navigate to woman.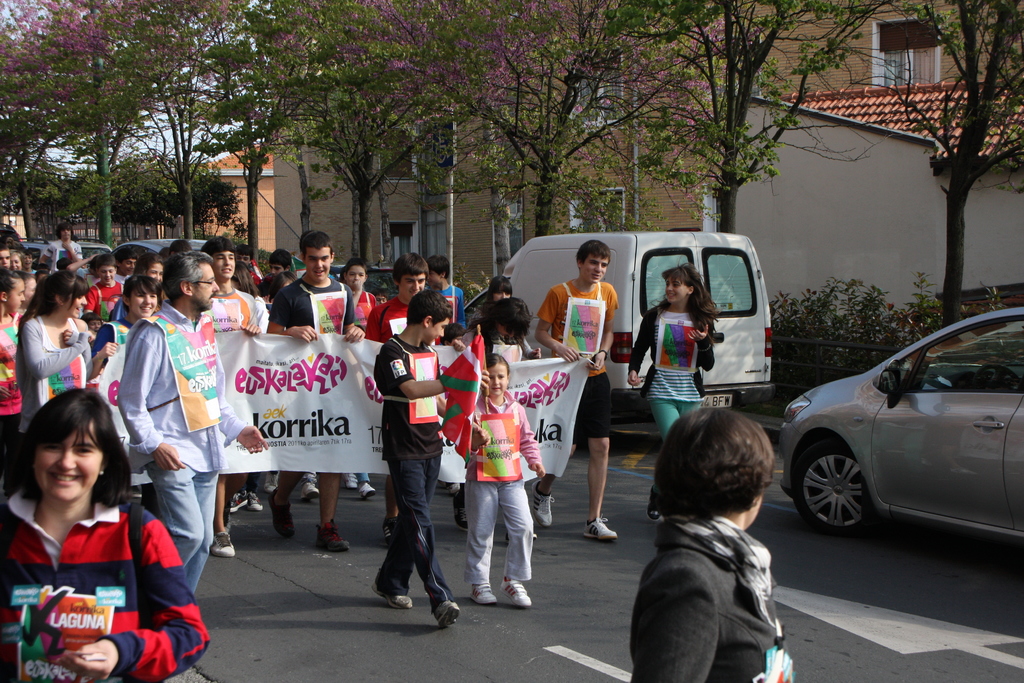
Navigation target: x1=141 y1=256 x2=165 y2=280.
